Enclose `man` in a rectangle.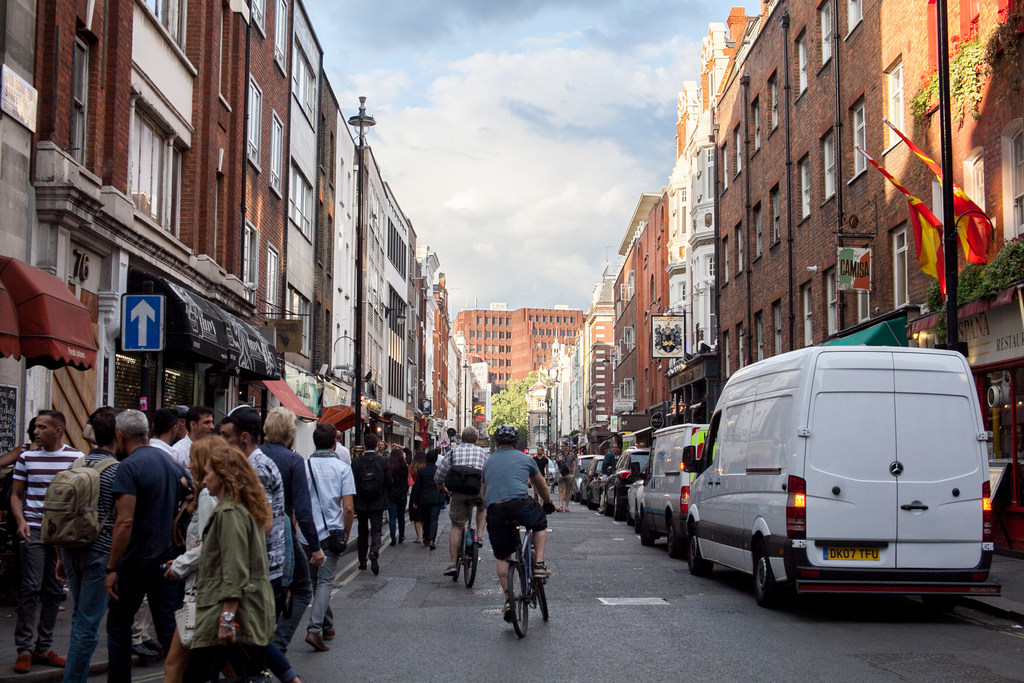
295:423:357:654.
